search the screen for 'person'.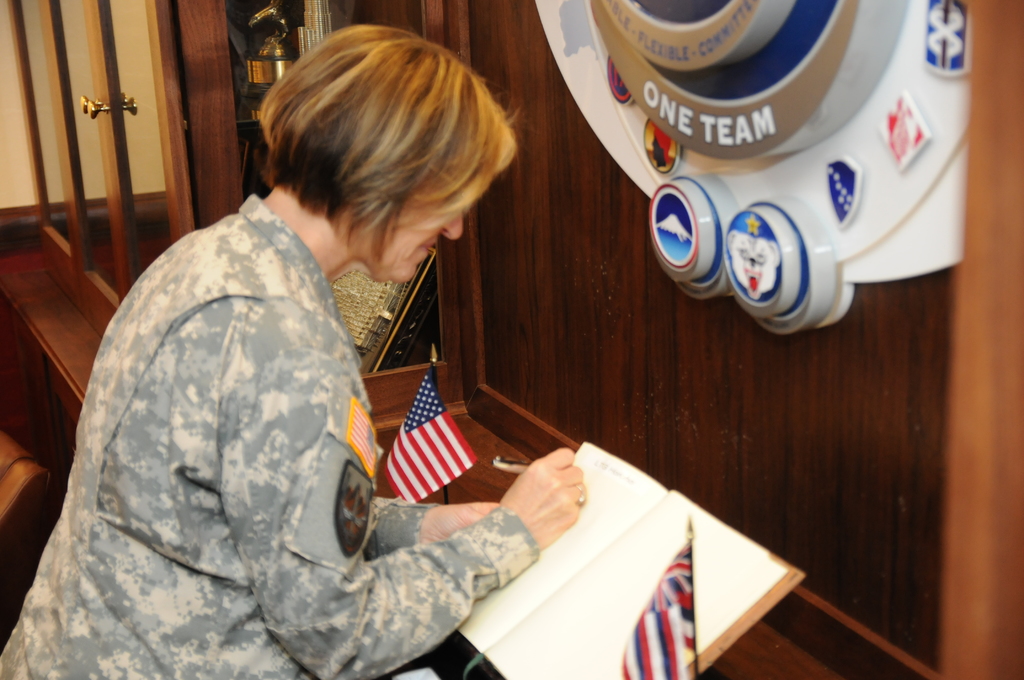
Found at l=87, t=46, r=555, b=653.
